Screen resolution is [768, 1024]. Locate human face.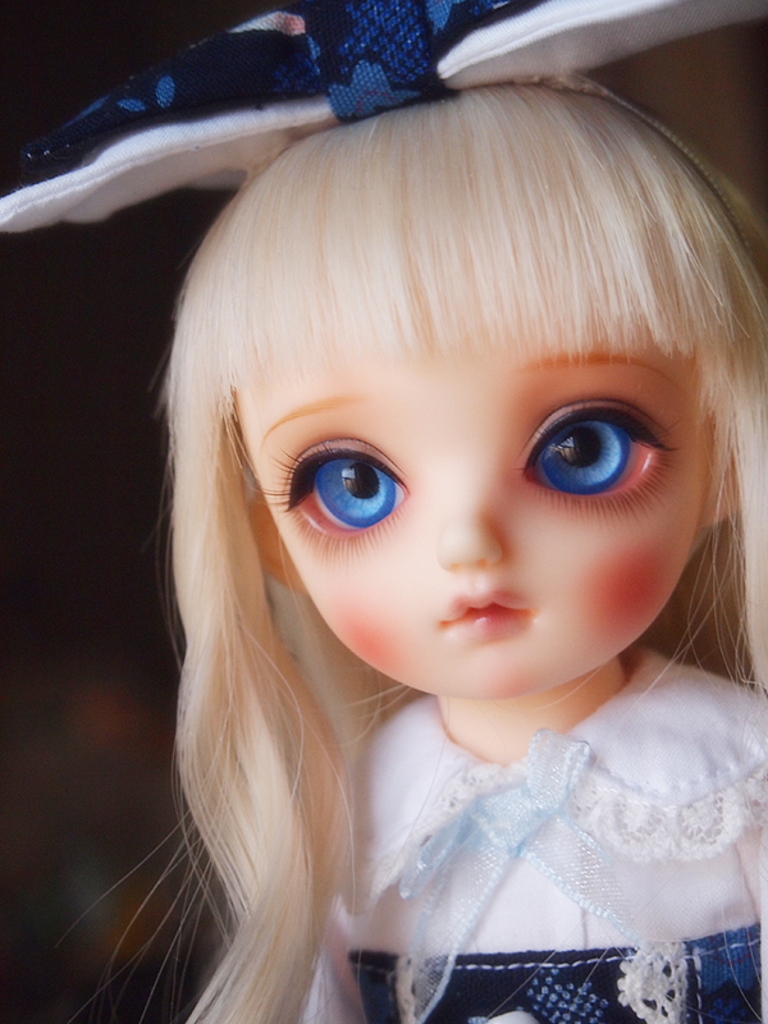
(left=241, top=343, right=712, bottom=698).
